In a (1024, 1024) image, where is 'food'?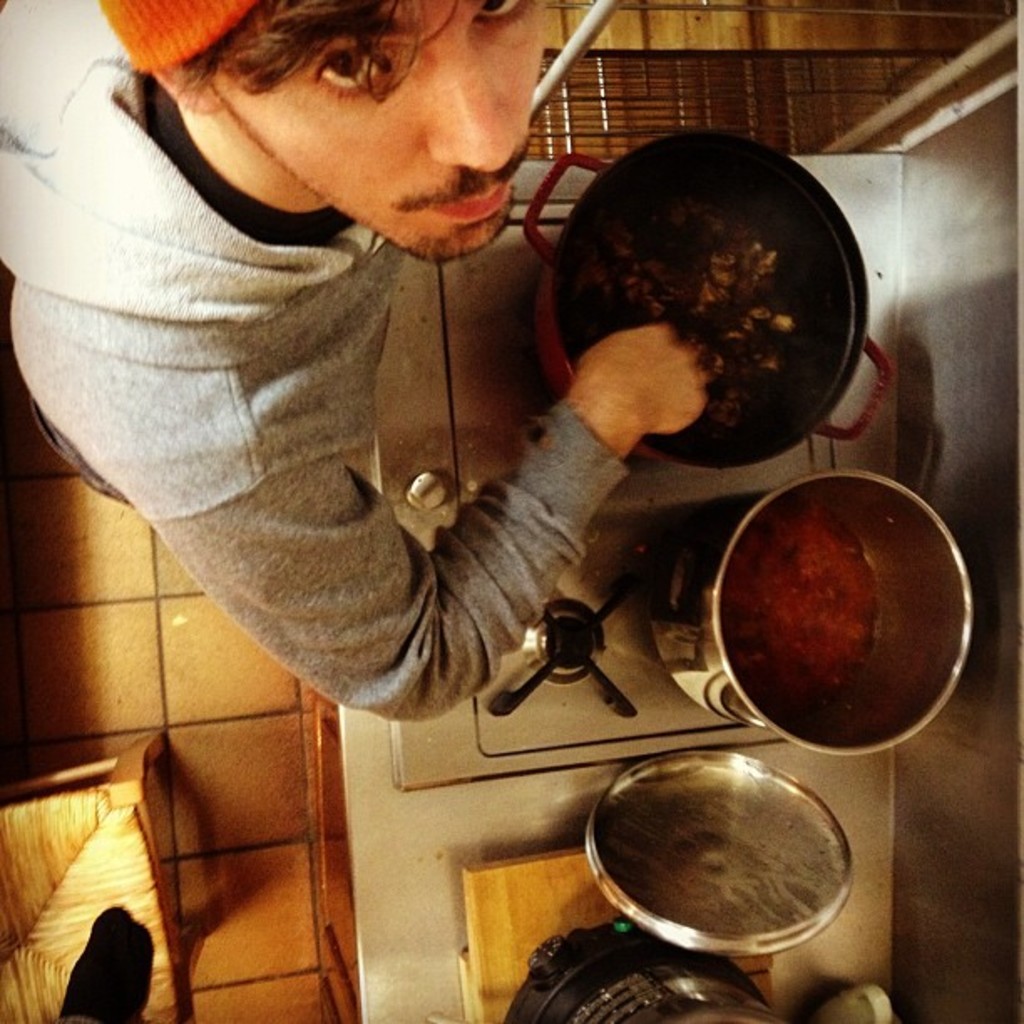
crop(713, 504, 873, 726).
